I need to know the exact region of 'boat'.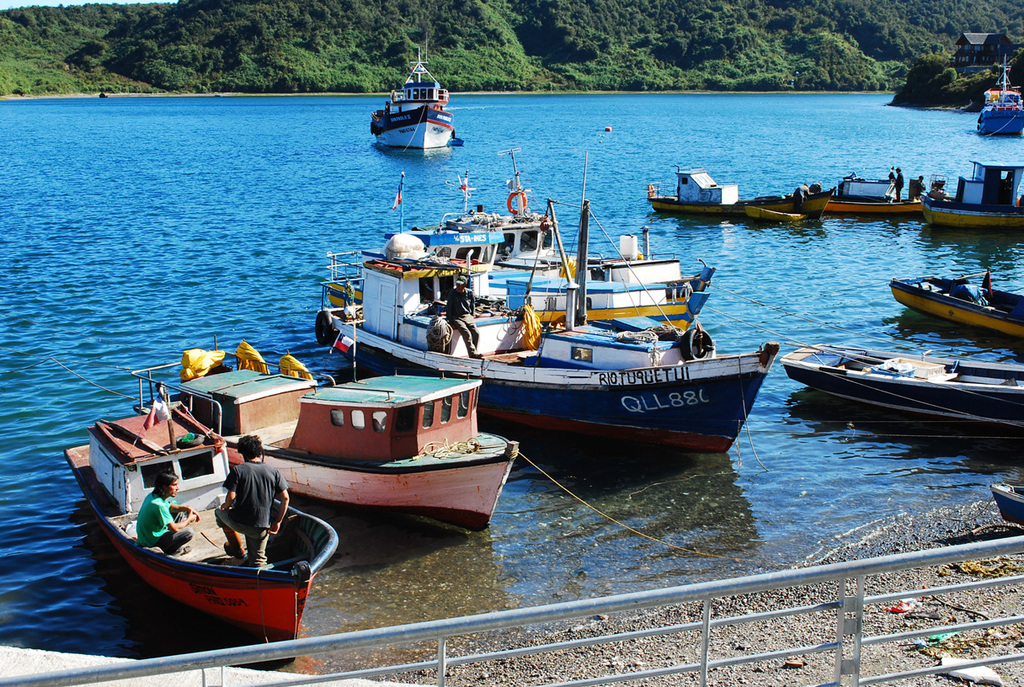
Region: <bbox>331, 148, 719, 328</bbox>.
